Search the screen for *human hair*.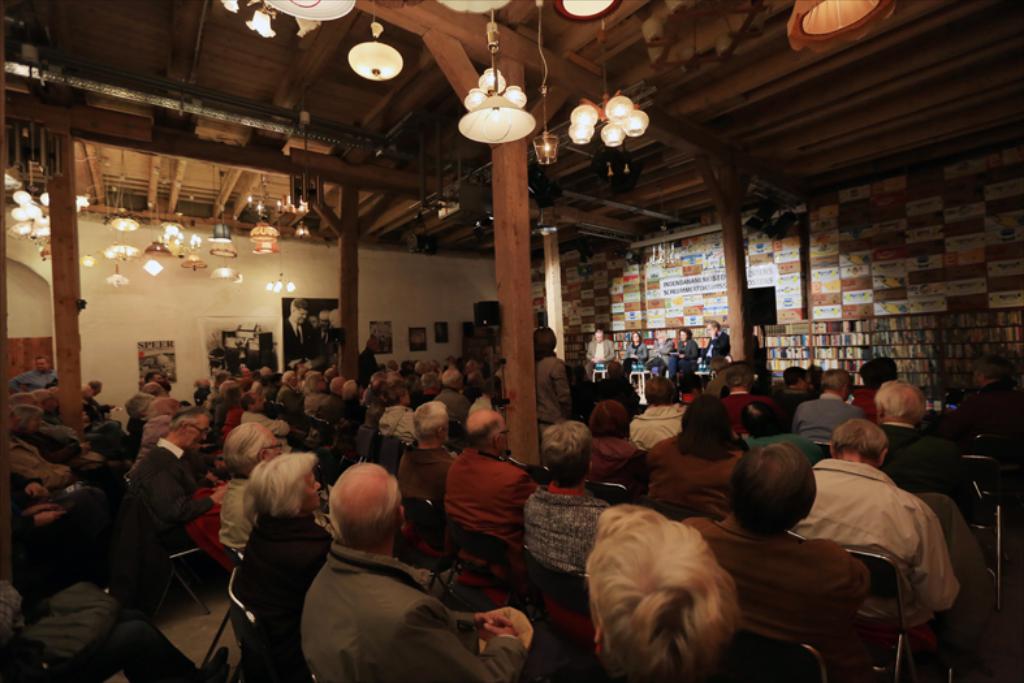
Found at locate(675, 394, 735, 464).
